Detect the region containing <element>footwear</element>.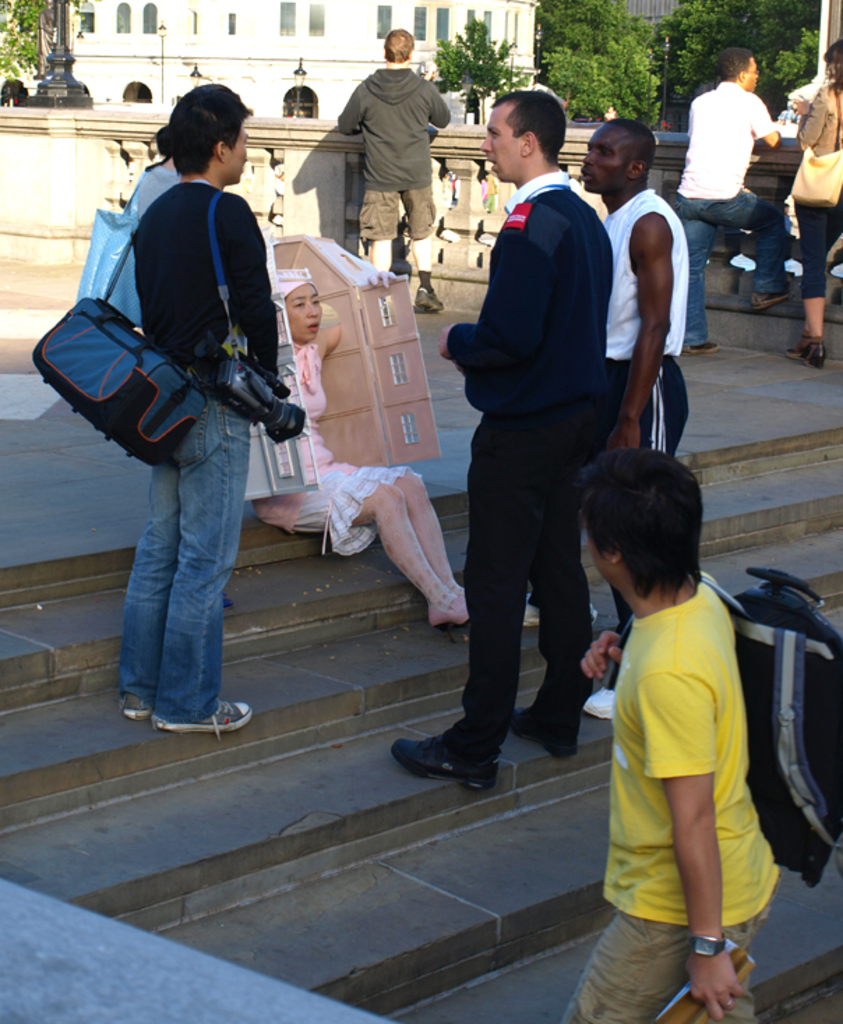
780/331/828/370.
